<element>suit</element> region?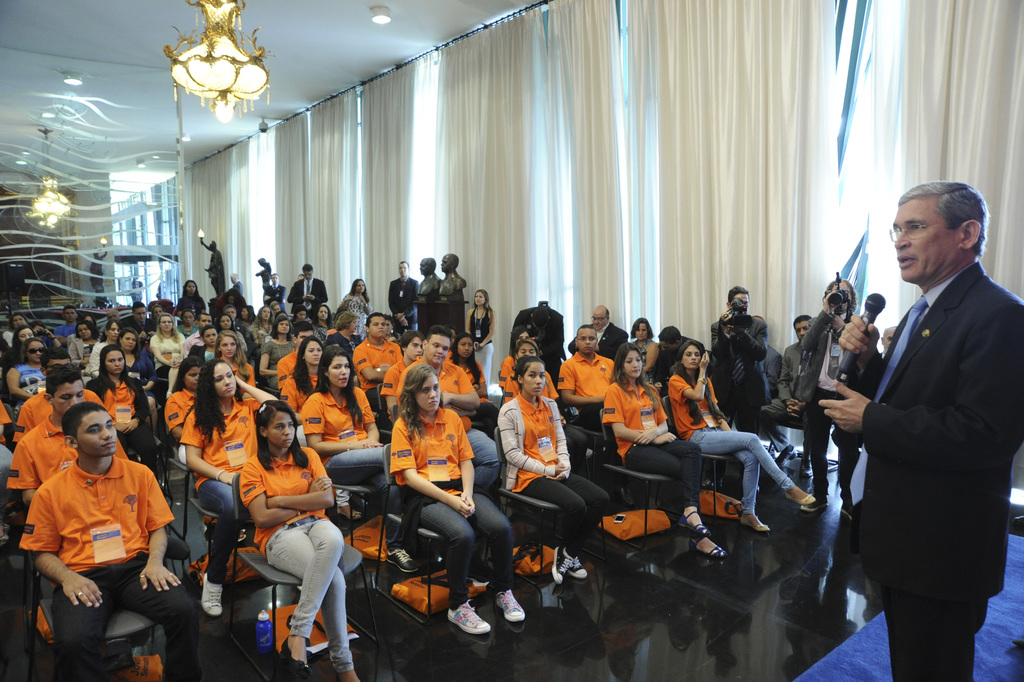
crop(761, 344, 783, 396)
